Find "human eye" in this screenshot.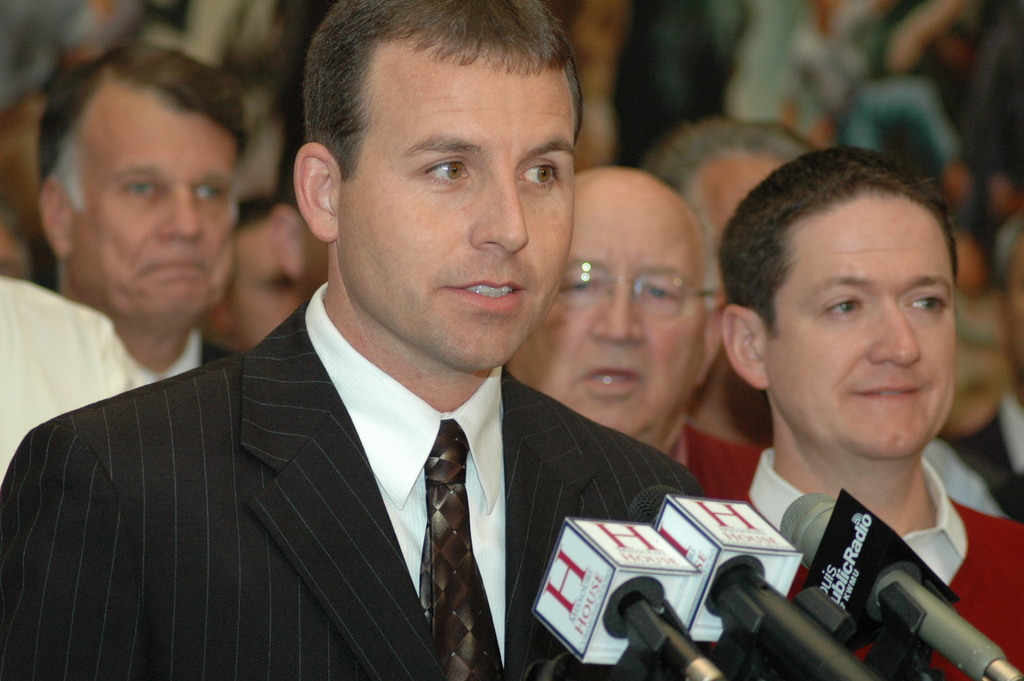
The bounding box for "human eye" is BBox(645, 282, 677, 300).
